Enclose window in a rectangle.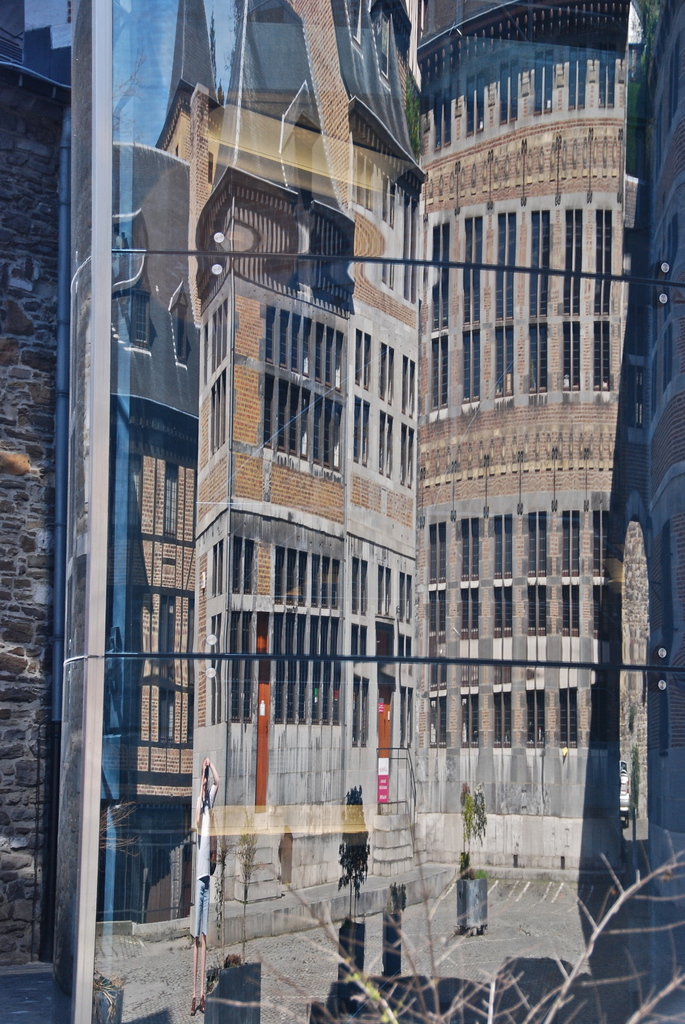
<region>400, 572, 412, 622</region>.
